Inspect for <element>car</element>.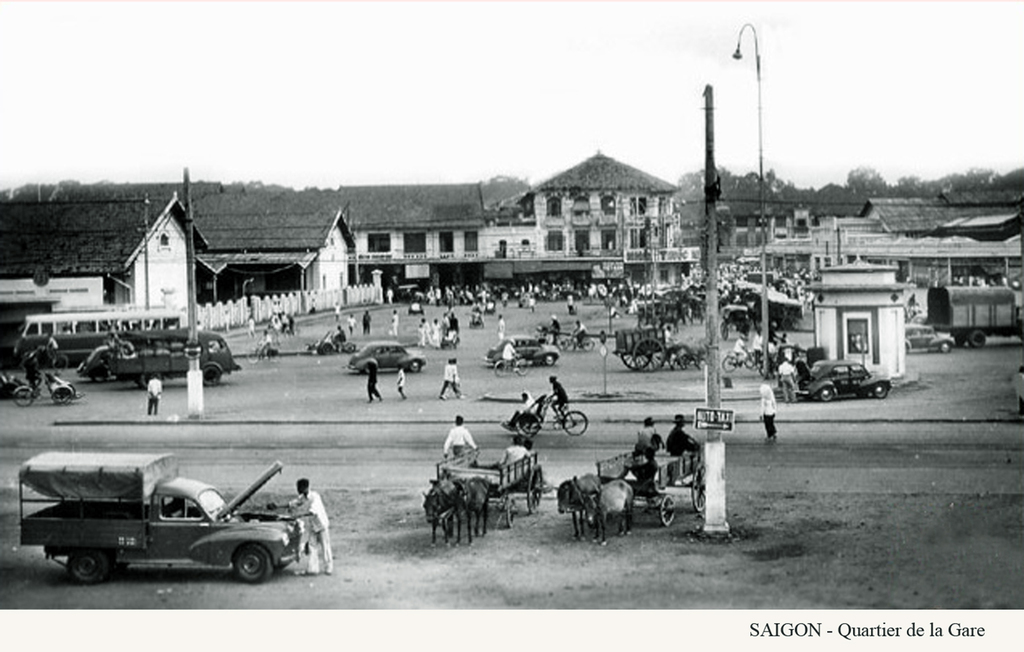
Inspection: region(482, 335, 561, 363).
